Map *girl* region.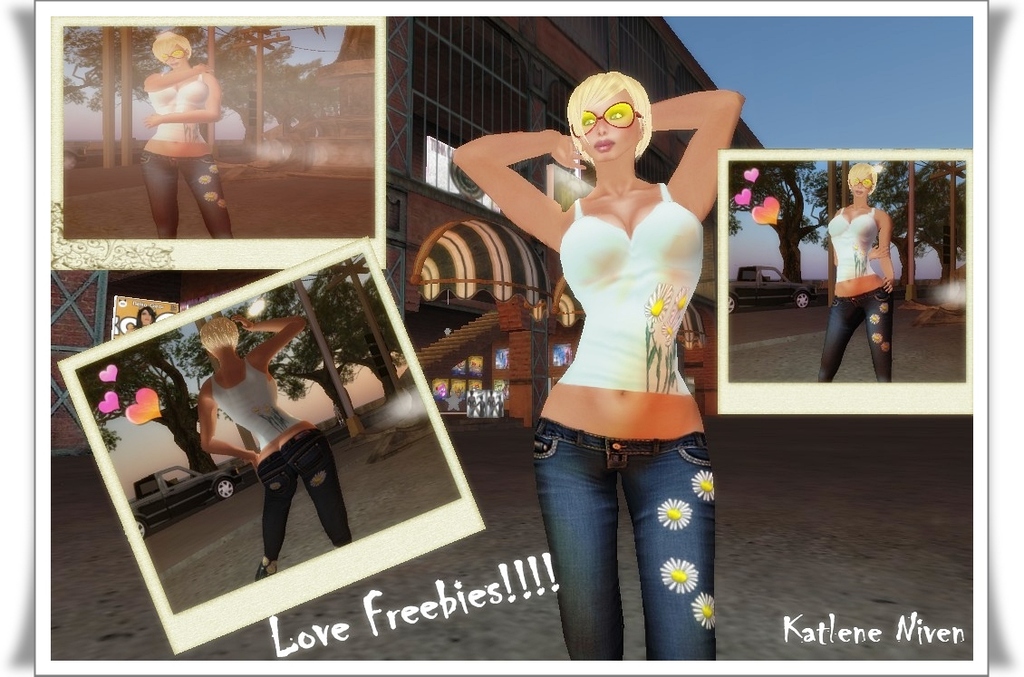
Mapped to 198,311,342,572.
